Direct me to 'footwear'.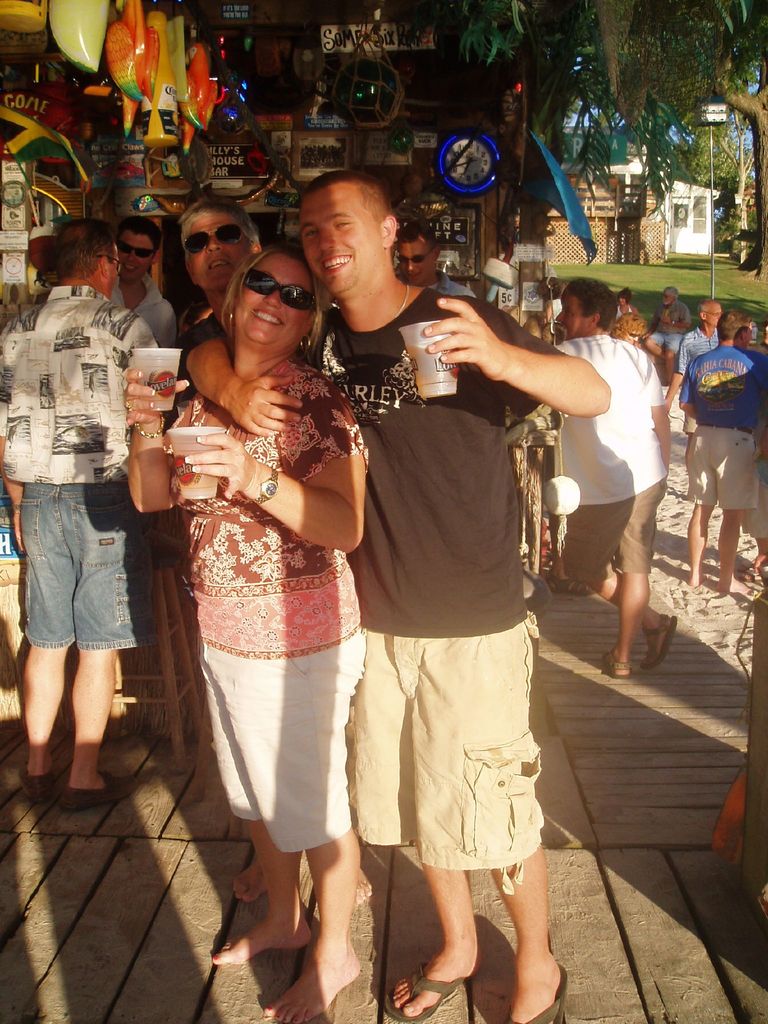
Direction: x1=19 y1=765 x2=56 y2=804.
